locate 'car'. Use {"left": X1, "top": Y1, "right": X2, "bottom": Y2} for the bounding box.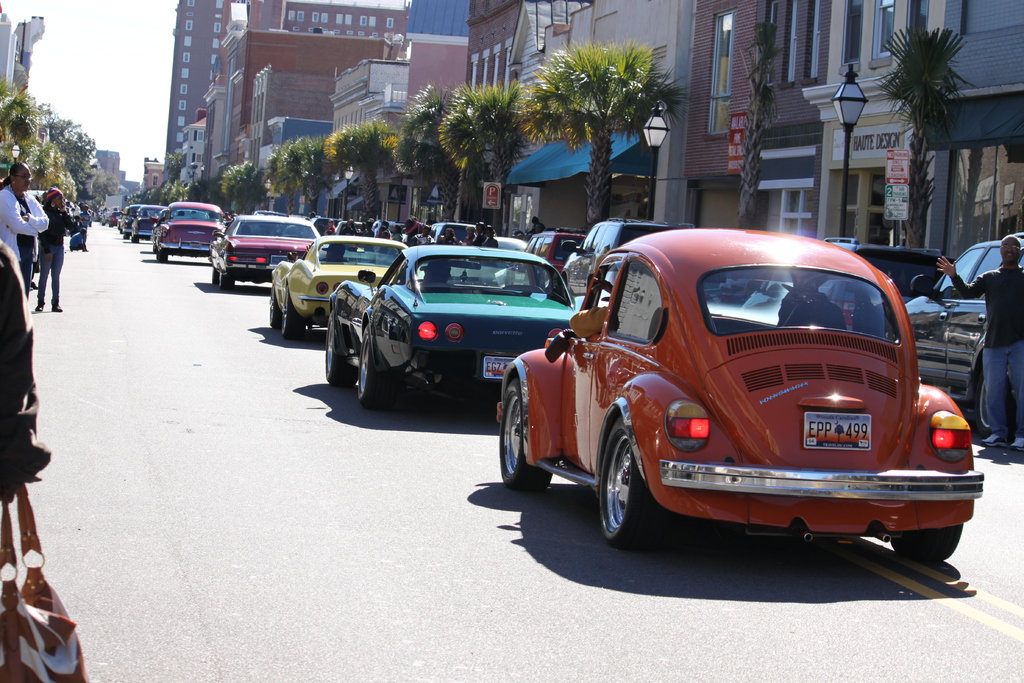
{"left": 135, "top": 206, "right": 164, "bottom": 238}.
